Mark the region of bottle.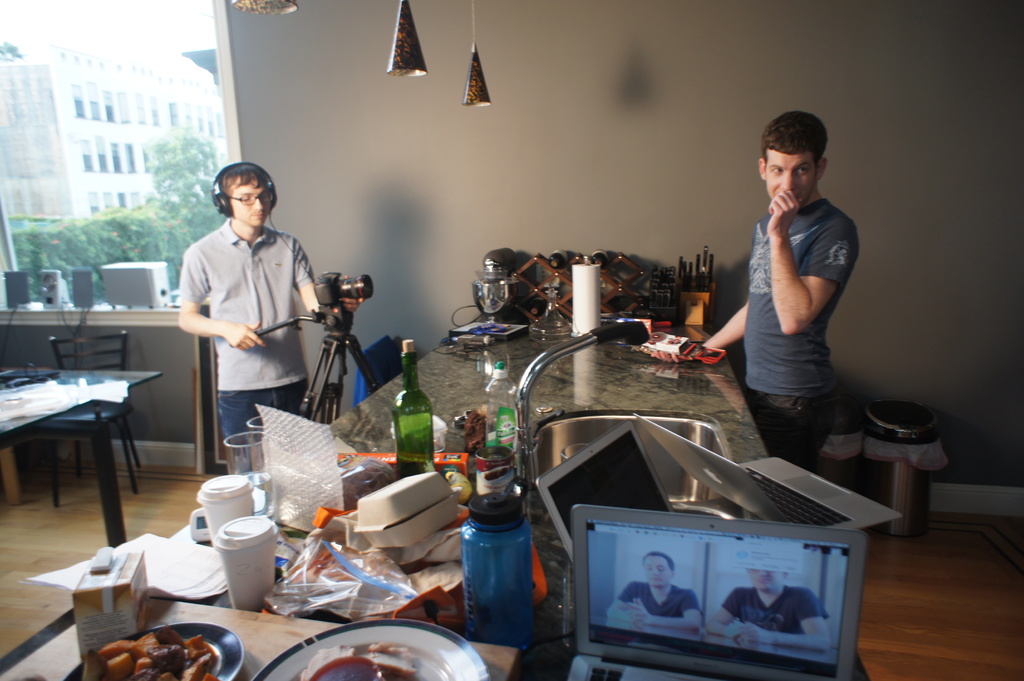
Region: [left=392, top=335, right=441, bottom=479].
